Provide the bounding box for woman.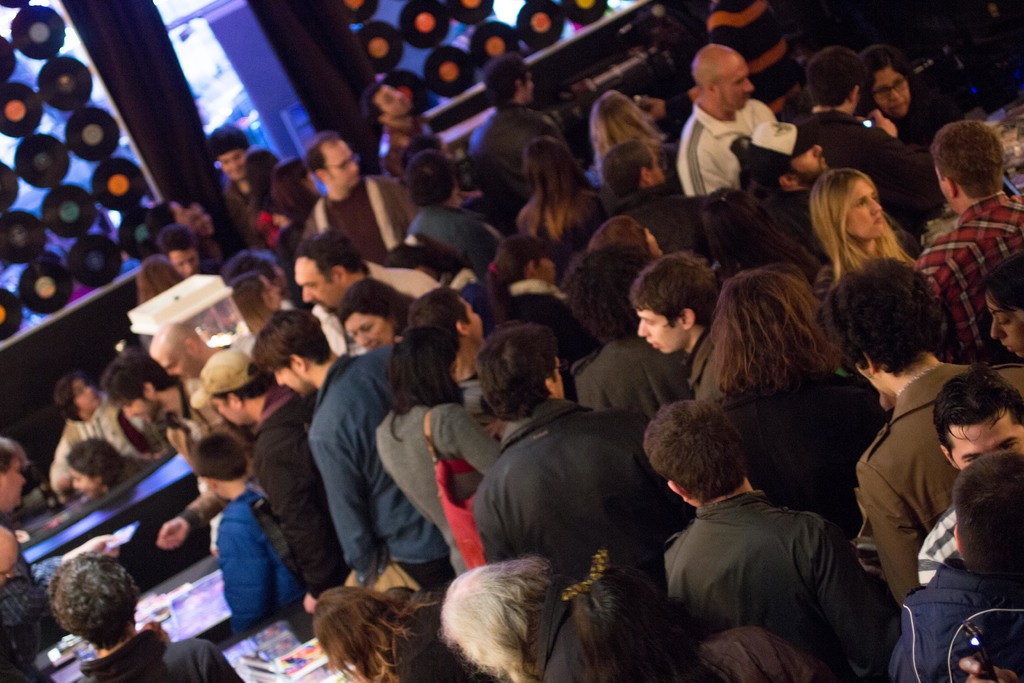
bbox(376, 327, 511, 580).
